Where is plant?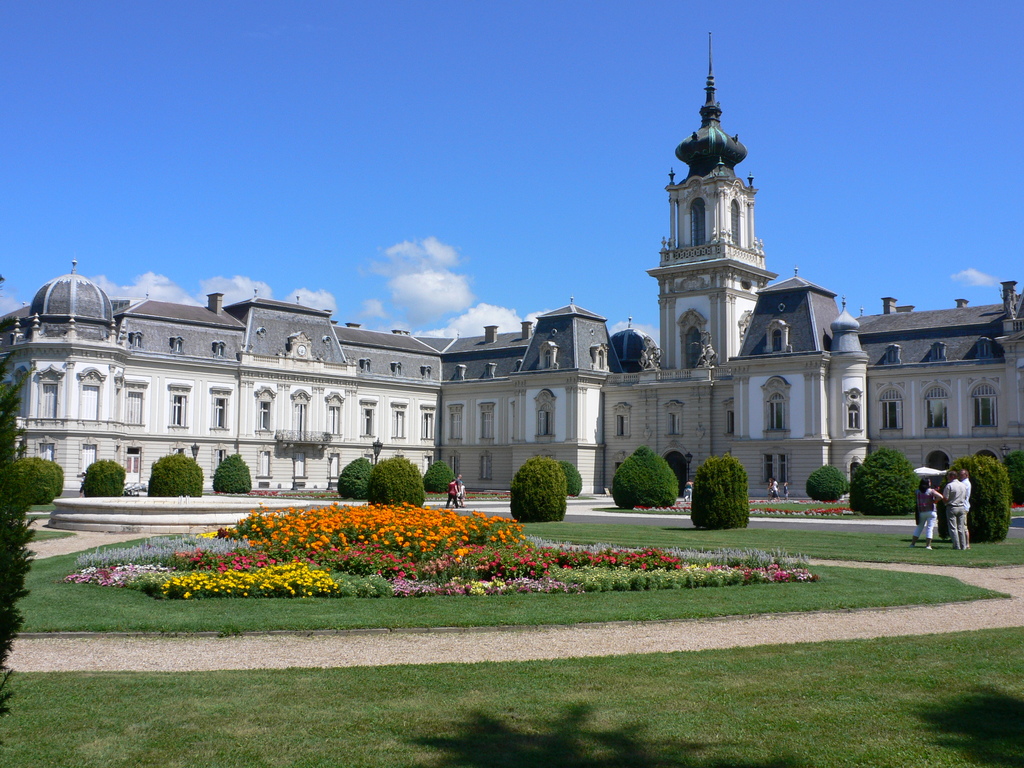
bbox(211, 456, 253, 492).
